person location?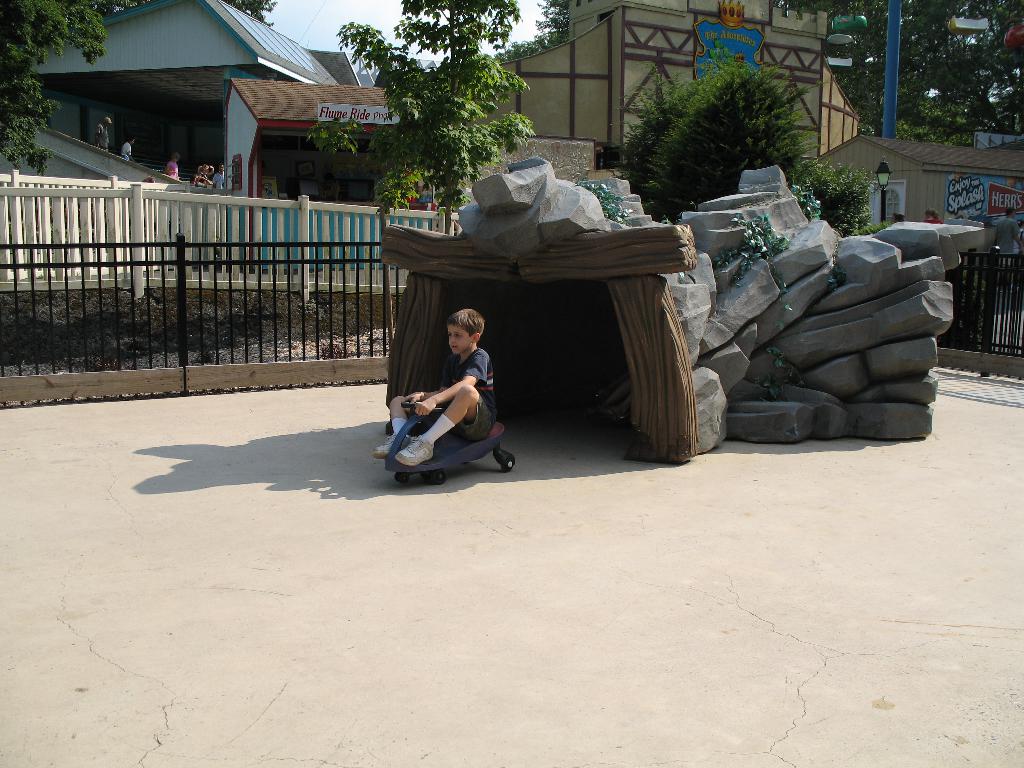
398,303,504,484
